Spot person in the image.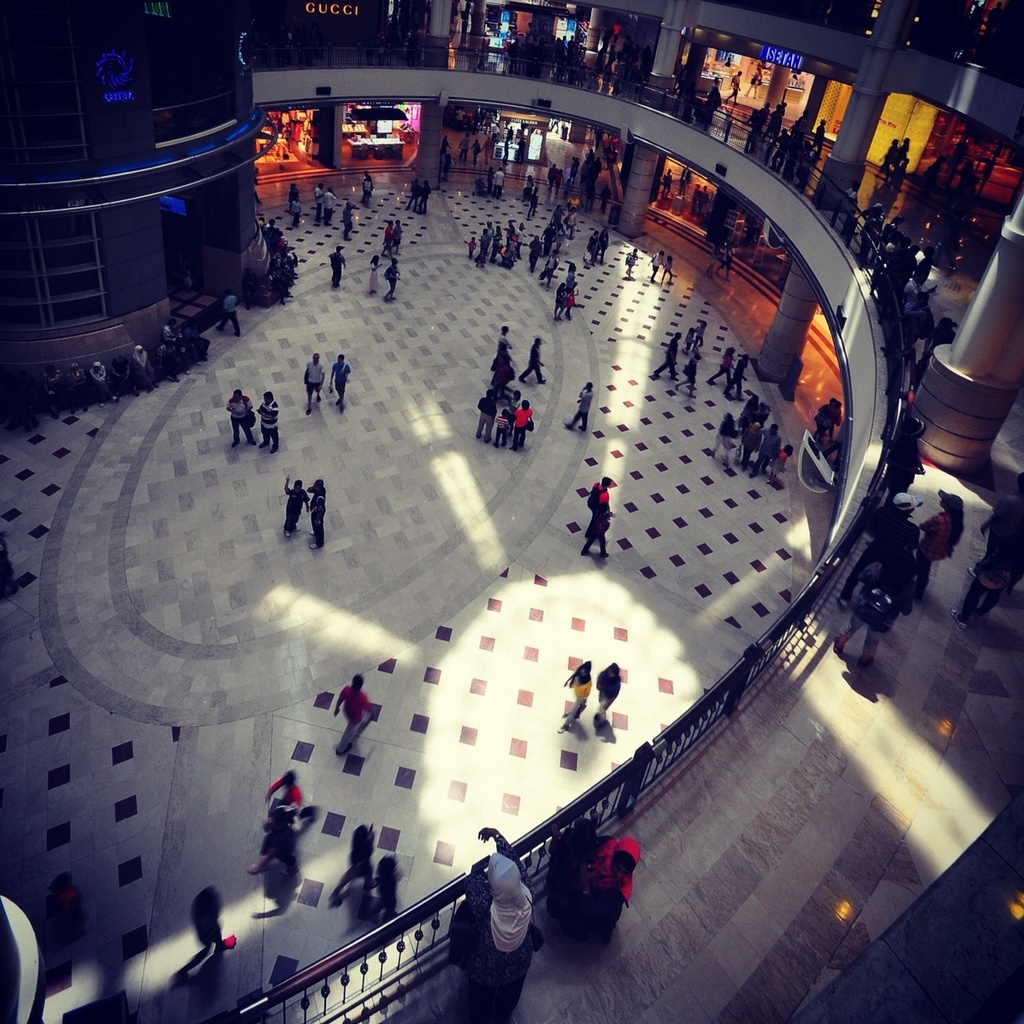
person found at select_region(558, 662, 590, 732).
